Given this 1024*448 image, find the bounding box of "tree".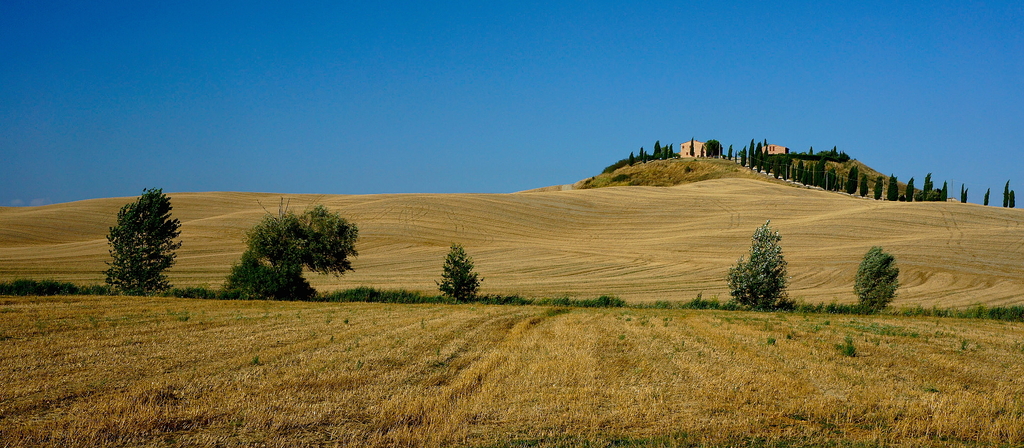
bbox=[1001, 179, 1011, 210].
